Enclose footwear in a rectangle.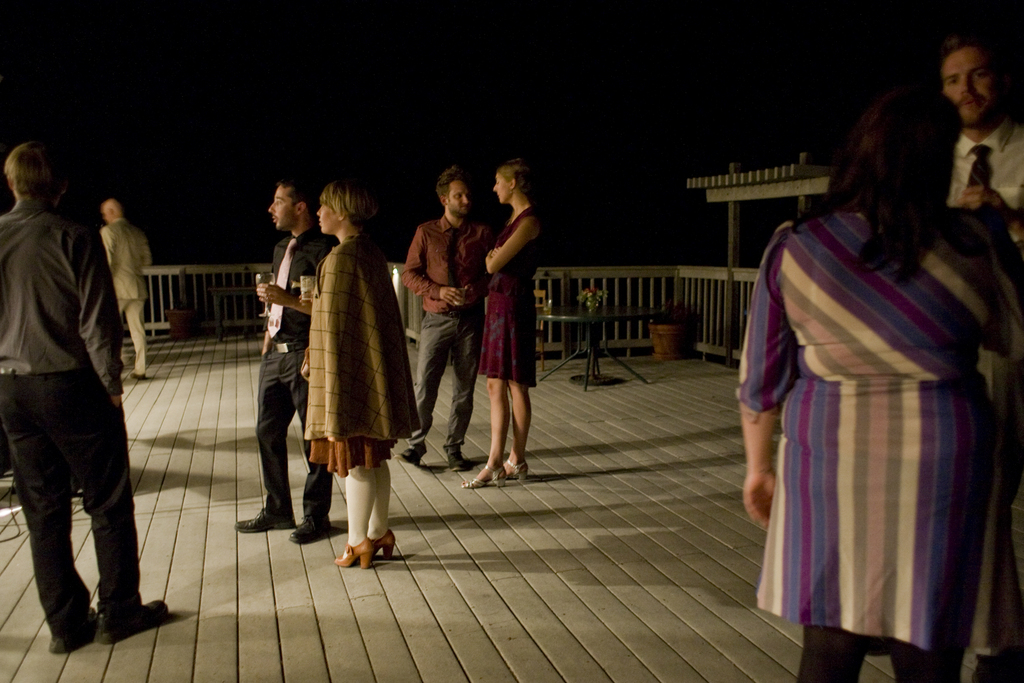
<box>335,538,374,571</box>.
